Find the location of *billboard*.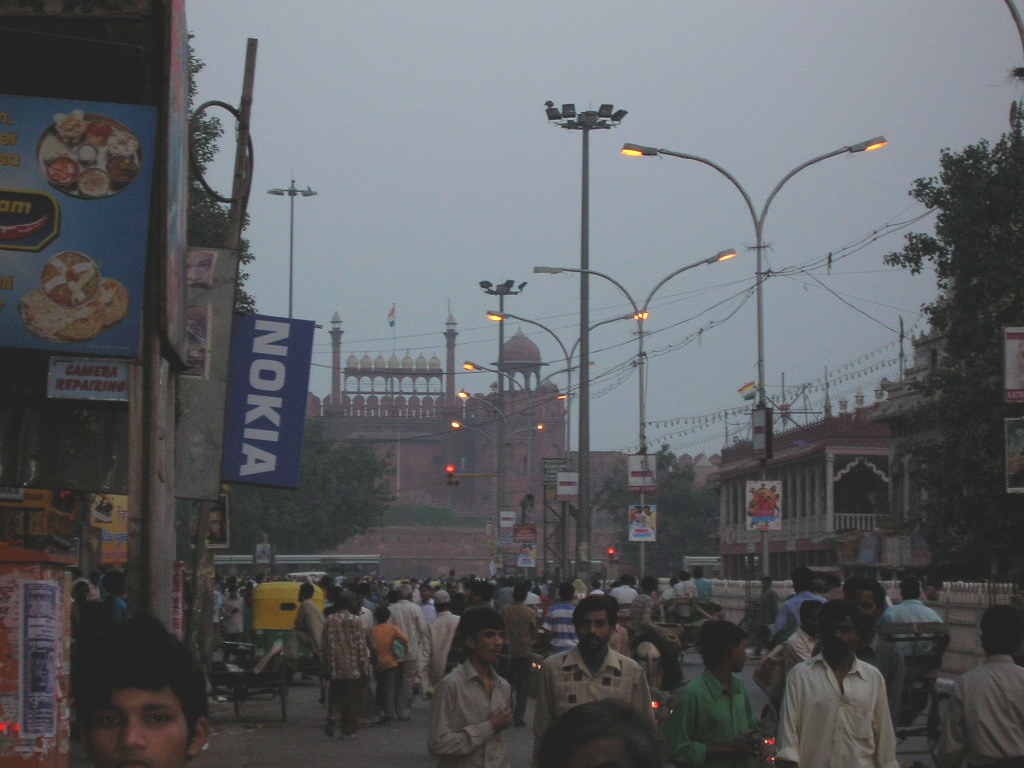
Location: x1=0 y1=567 x2=76 y2=767.
